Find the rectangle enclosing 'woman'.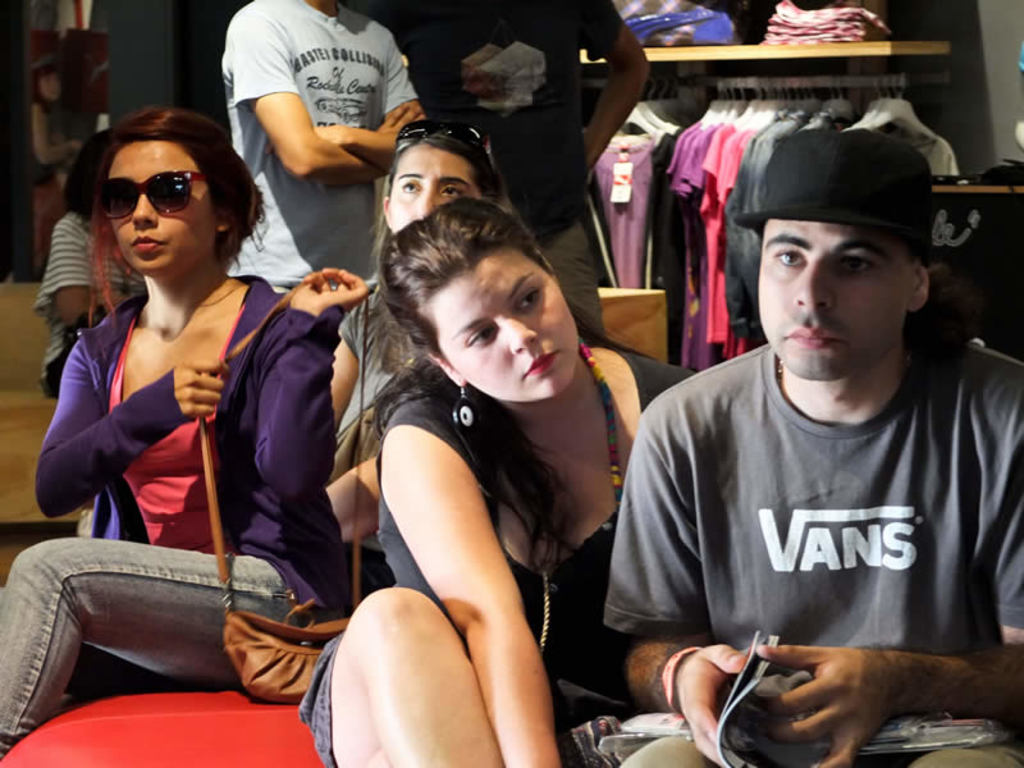
l=23, t=92, r=305, b=694.
